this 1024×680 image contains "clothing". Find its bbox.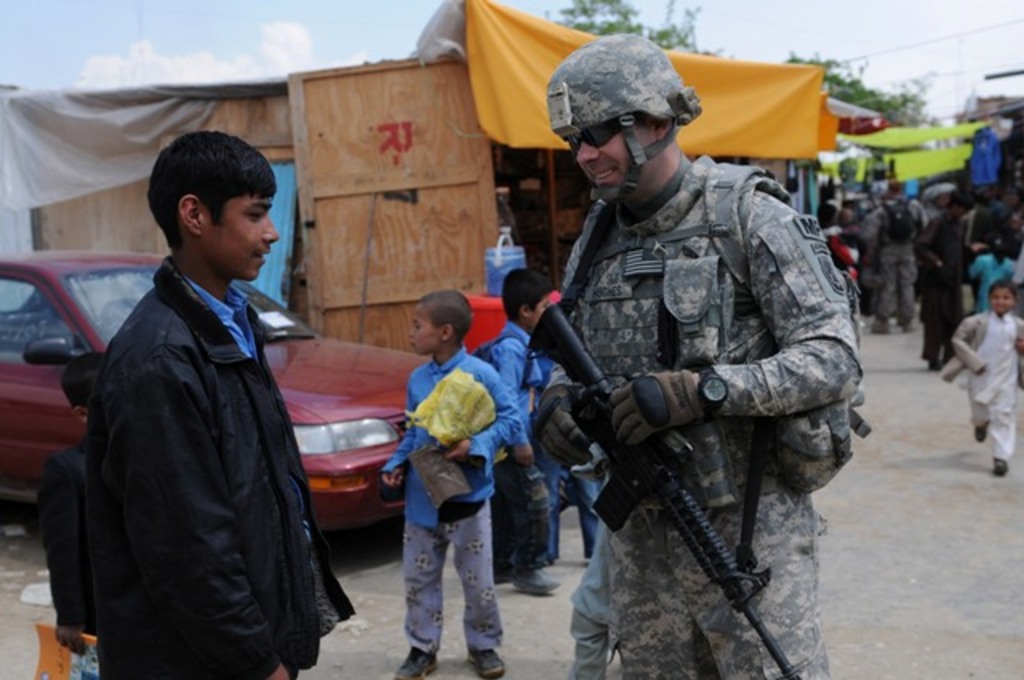
550, 128, 848, 678.
